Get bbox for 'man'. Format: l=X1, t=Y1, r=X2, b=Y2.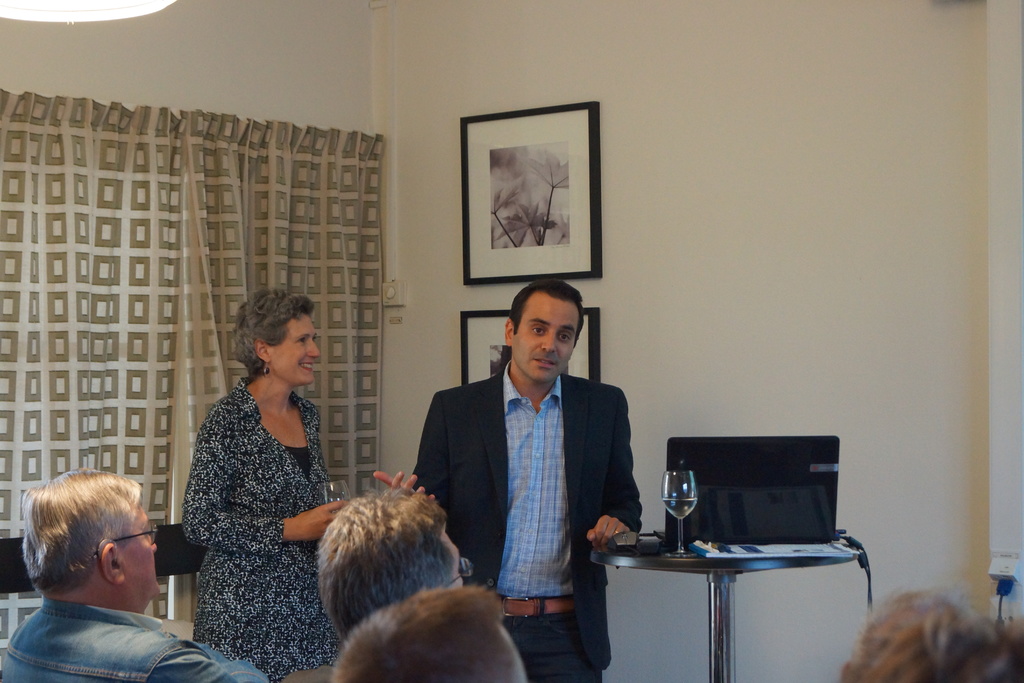
l=332, t=587, r=532, b=682.
